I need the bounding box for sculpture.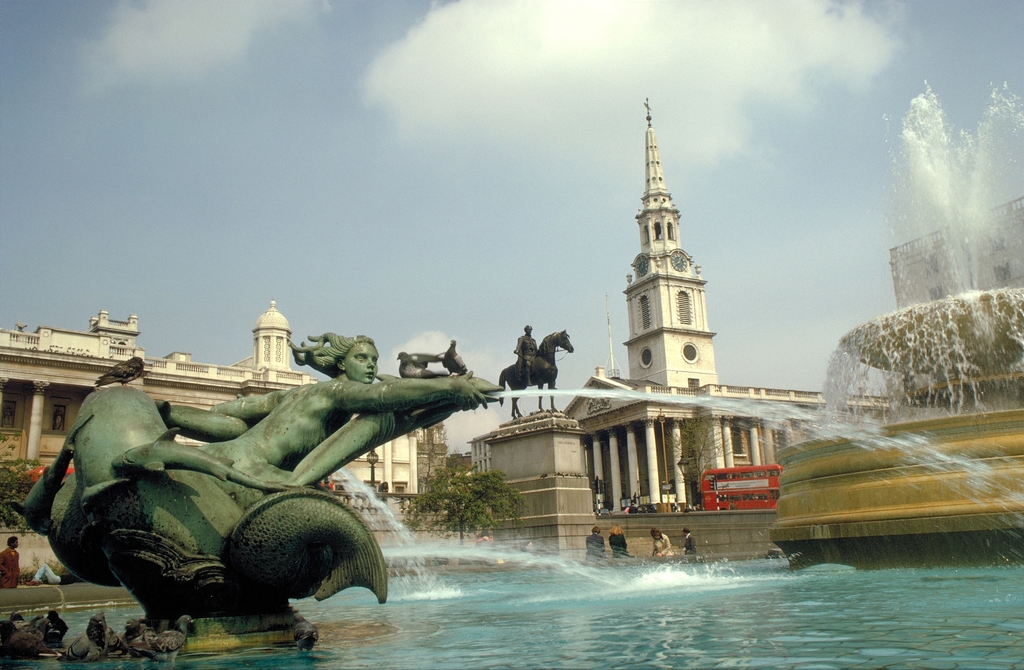
Here it is: [492, 318, 584, 411].
